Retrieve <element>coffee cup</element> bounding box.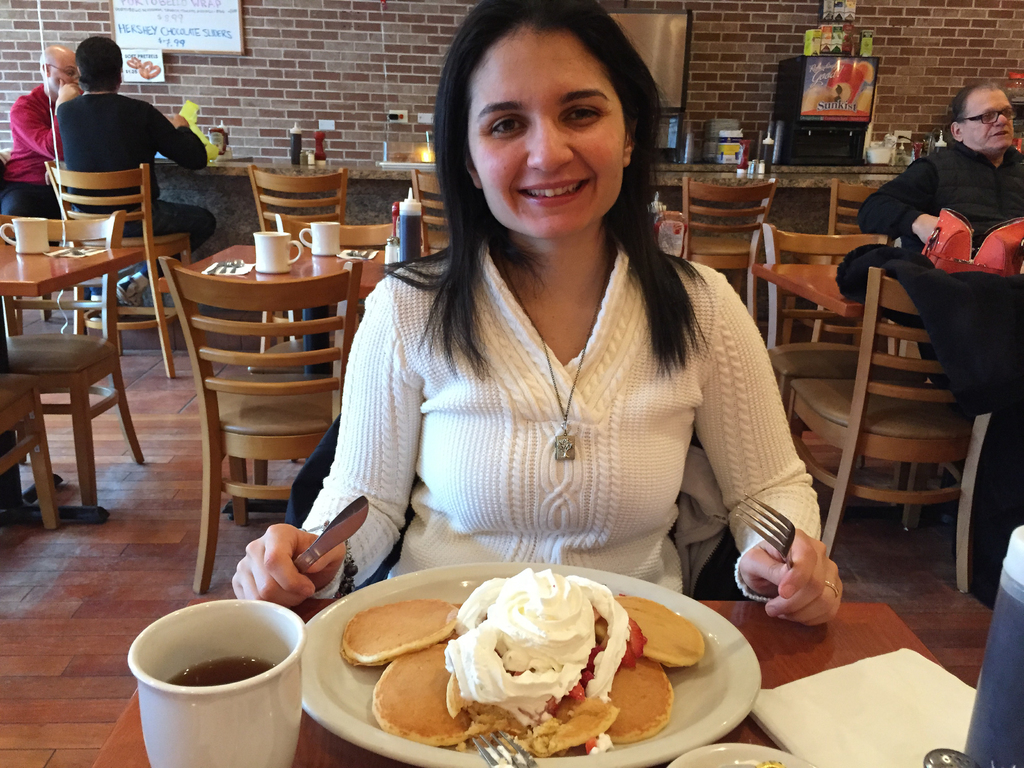
Bounding box: 299, 223, 341, 260.
